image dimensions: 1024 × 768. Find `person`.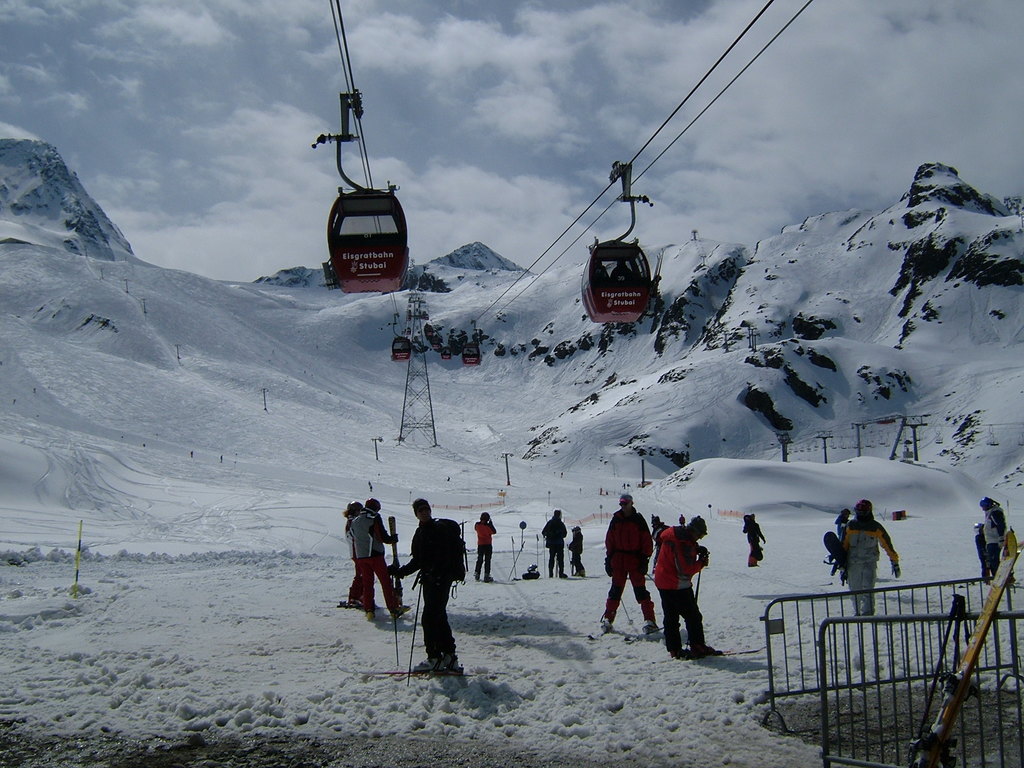
region(541, 504, 569, 579).
